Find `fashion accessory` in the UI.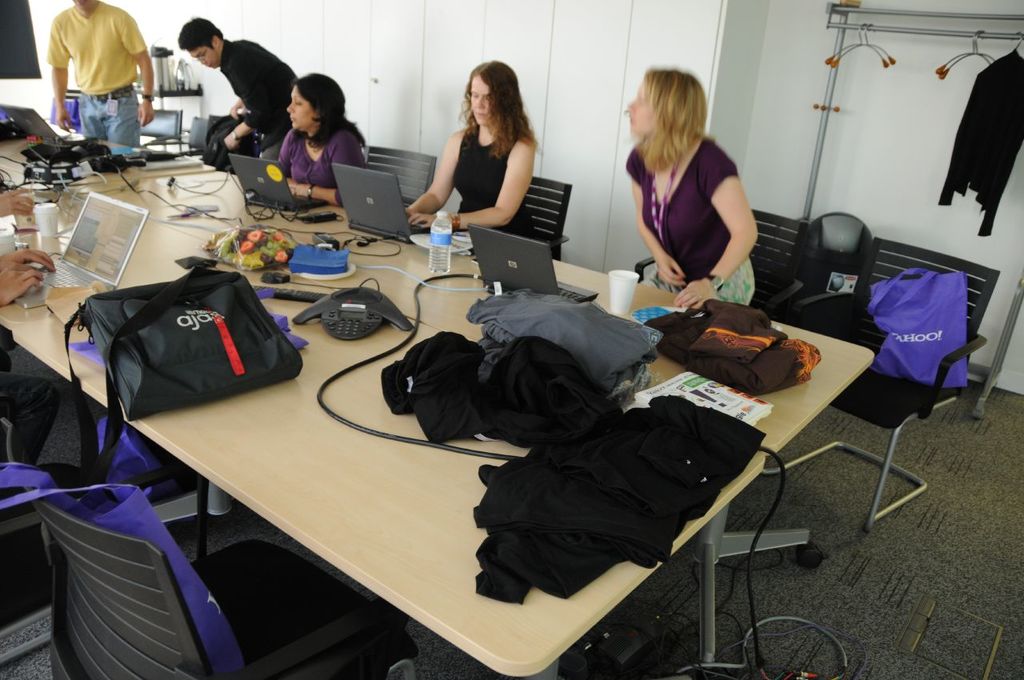
UI element at rect(305, 184, 314, 204).
